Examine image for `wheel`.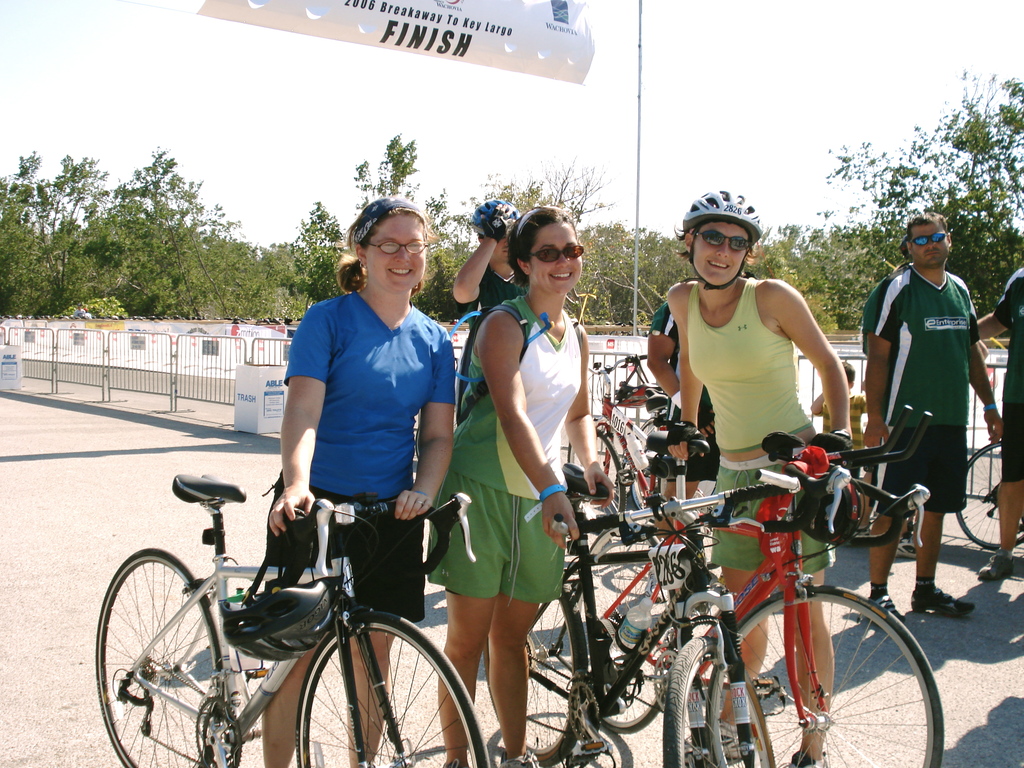
Examination result: x1=707 y1=582 x2=944 y2=767.
